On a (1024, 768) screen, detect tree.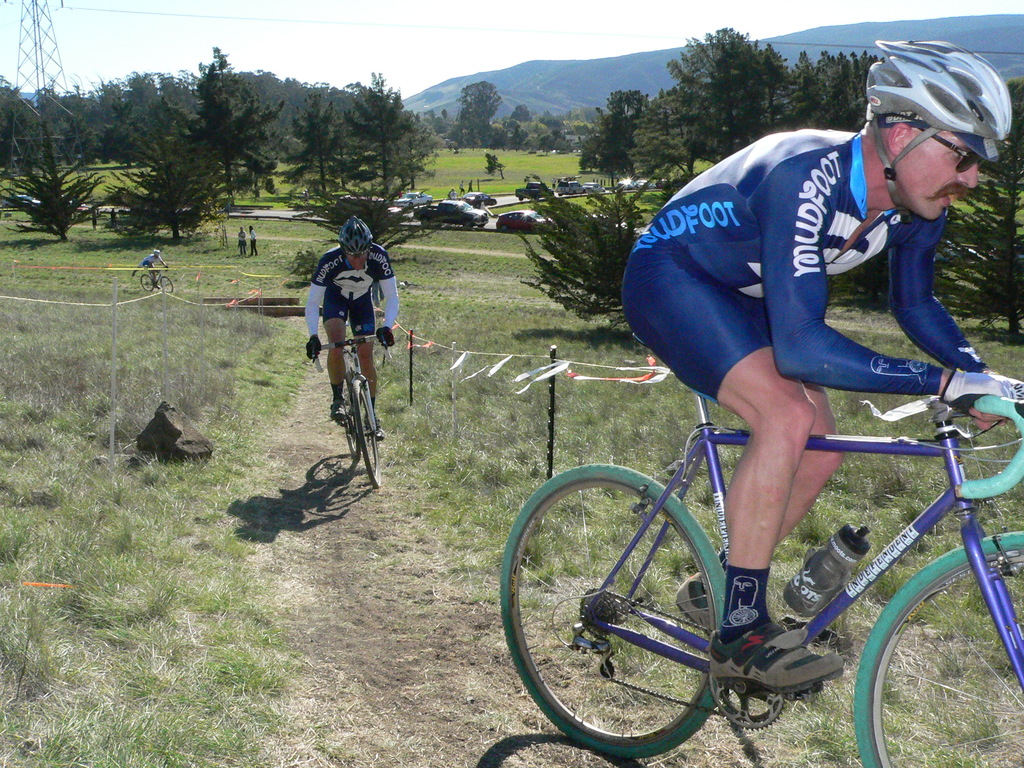
(x1=15, y1=106, x2=106, y2=224).
